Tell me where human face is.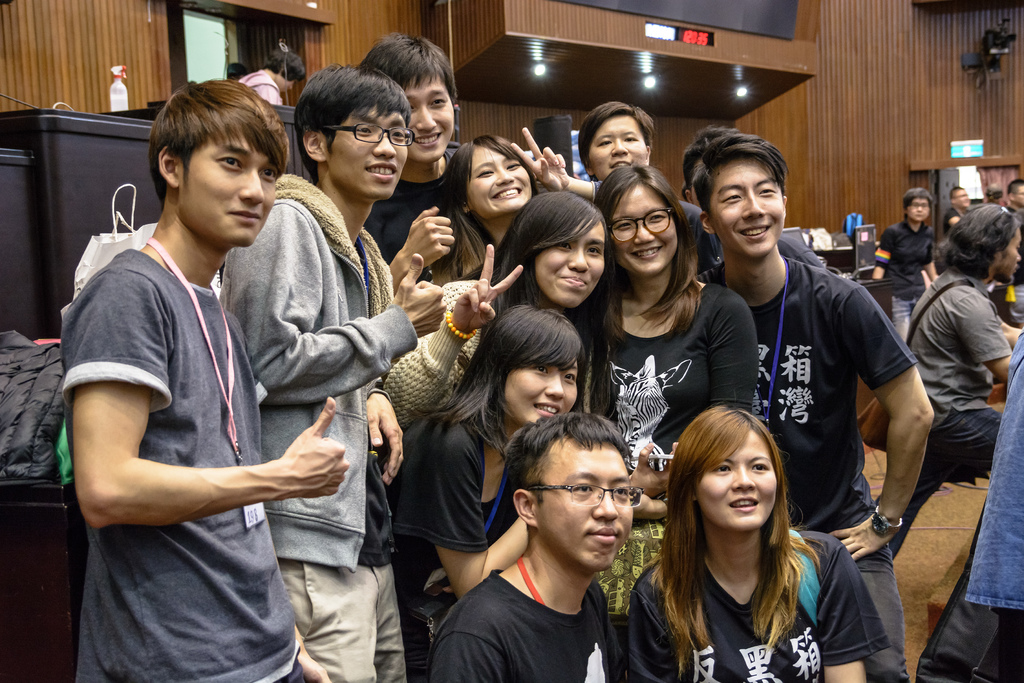
human face is at x1=176 y1=138 x2=292 y2=250.
